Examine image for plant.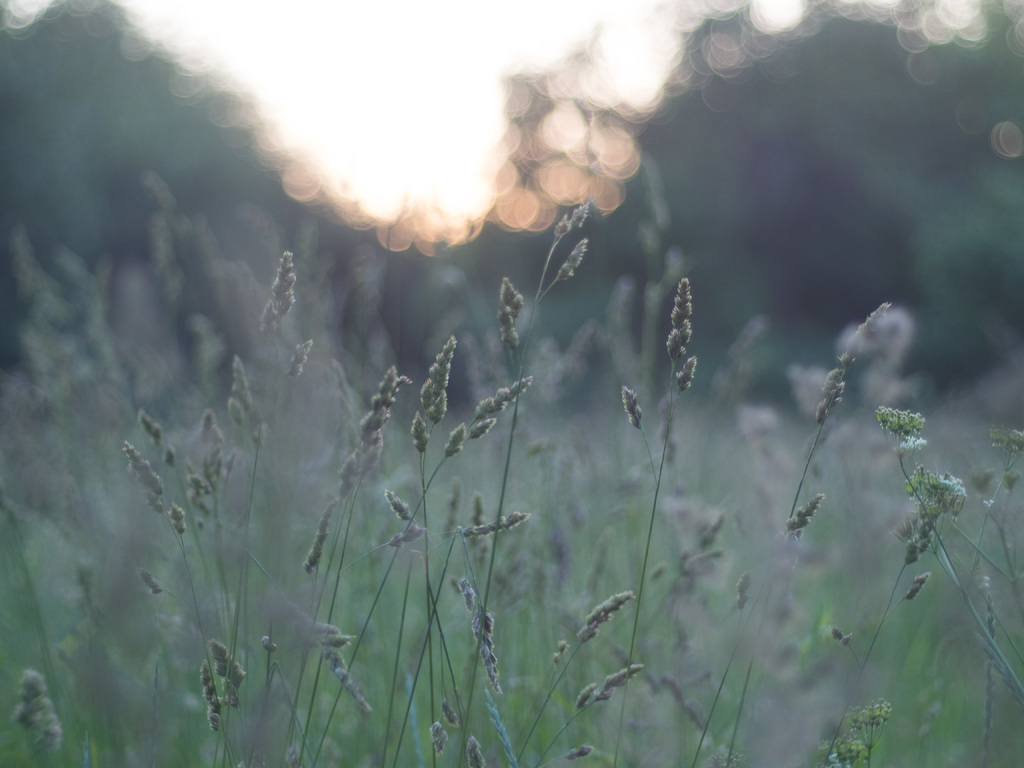
Examination result: (left=456, top=204, right=586, bottom=767).
